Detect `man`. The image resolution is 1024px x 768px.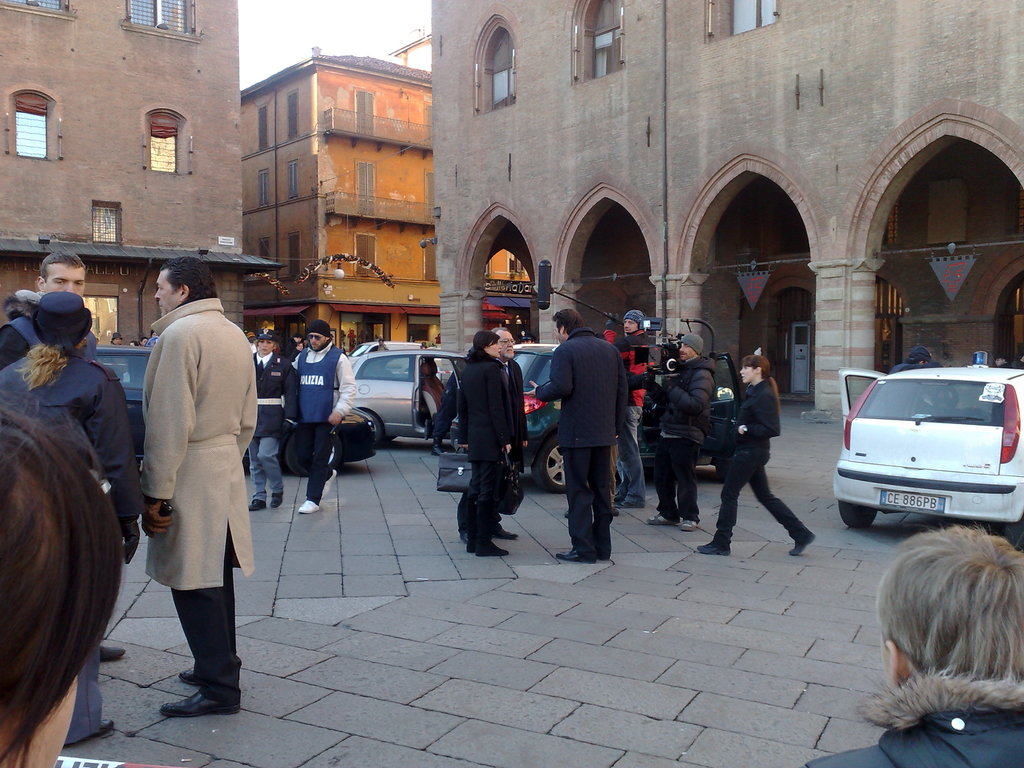
bbox=(885, 342, 941, 374).
